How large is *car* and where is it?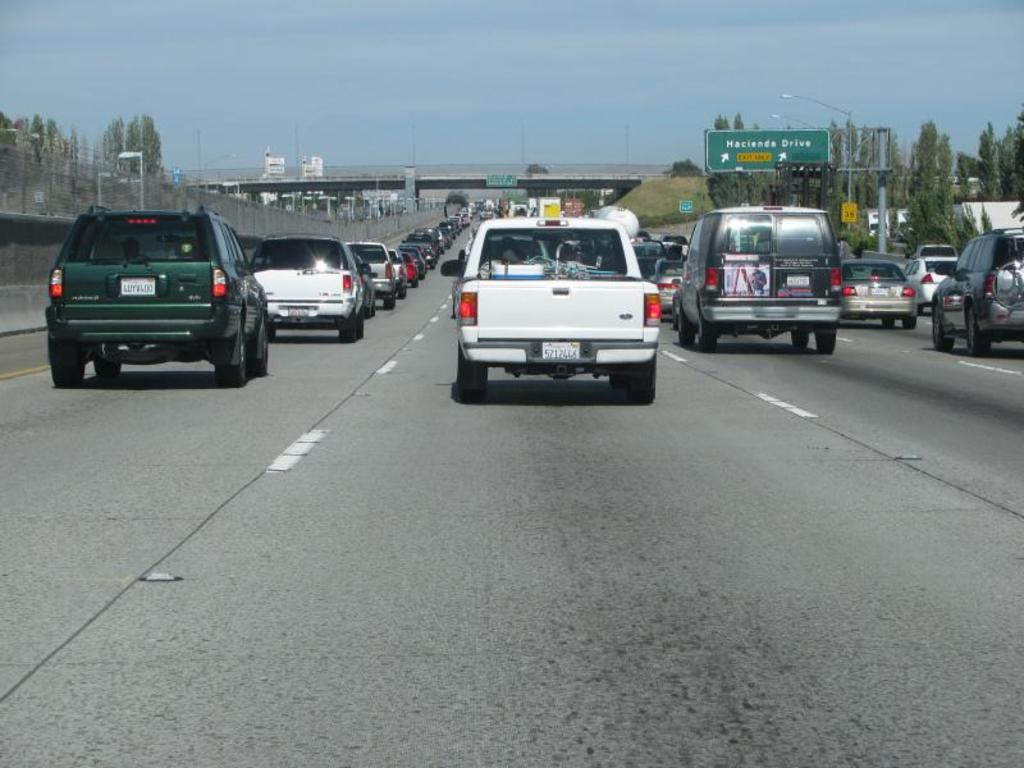
Bounding box: box=[650, 257, 685, 316].
